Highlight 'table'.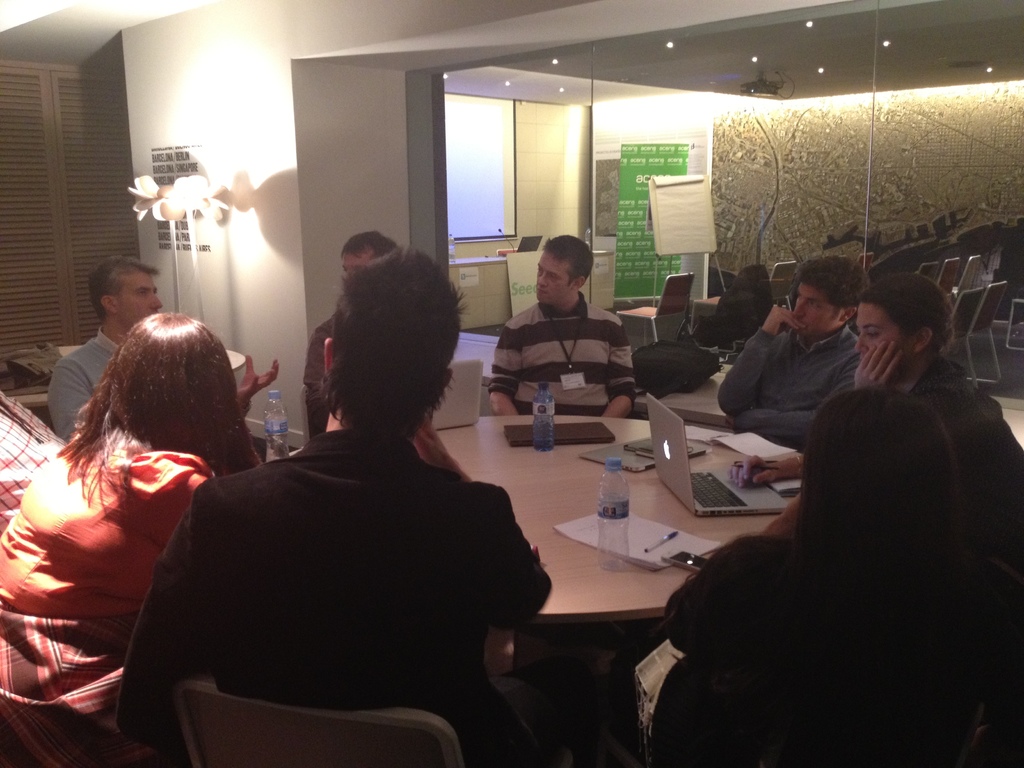
Highlighted region: region(227, 349, 246, 371).
